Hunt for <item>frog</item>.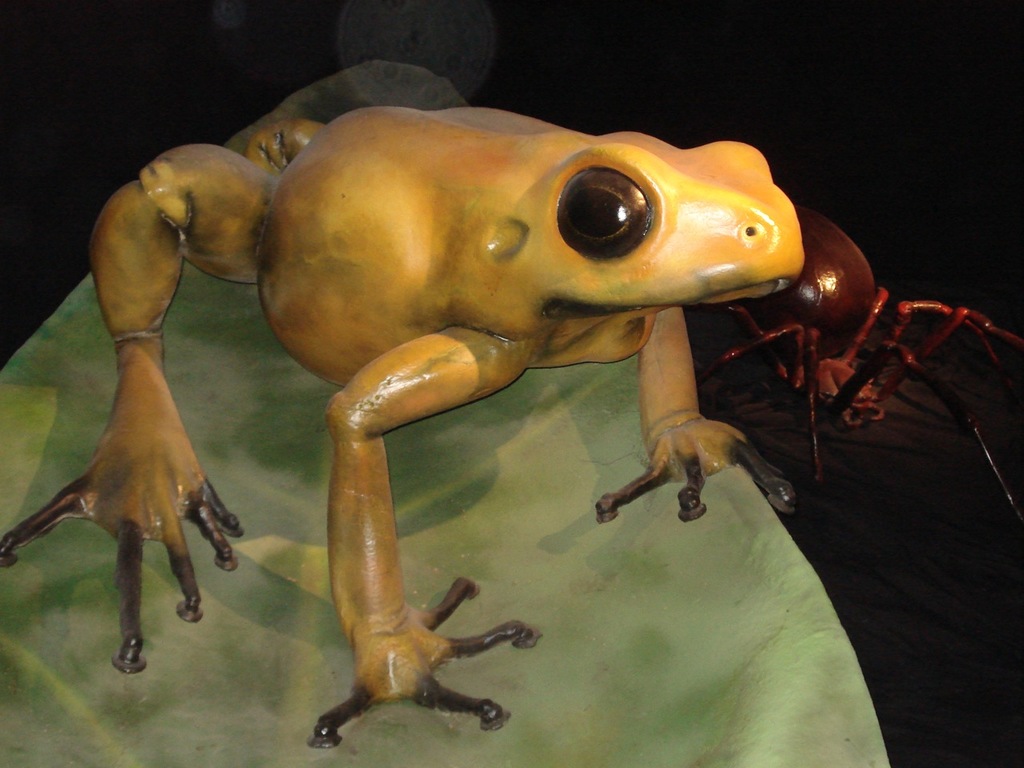
Hunted down at {"x1": 0, "y1": 102, "x2": 809, "y2": 750}.
